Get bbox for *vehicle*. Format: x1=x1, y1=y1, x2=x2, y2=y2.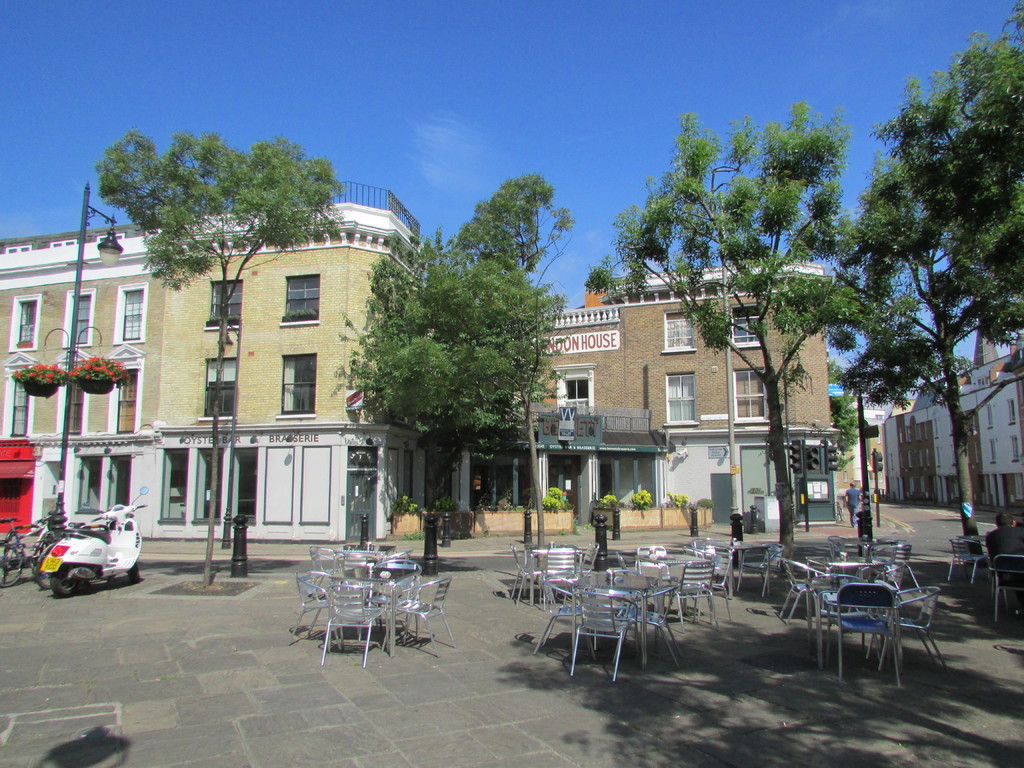
x1=22, y1=483, x2=70, y2=586.
